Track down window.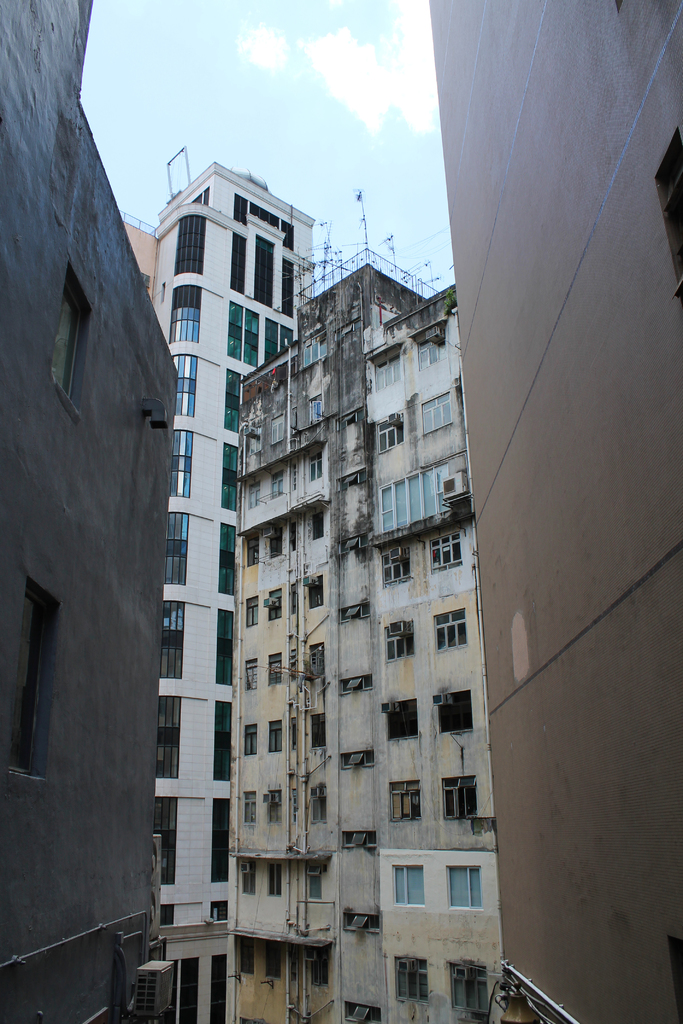
Tracked to [308,863,327,899].
